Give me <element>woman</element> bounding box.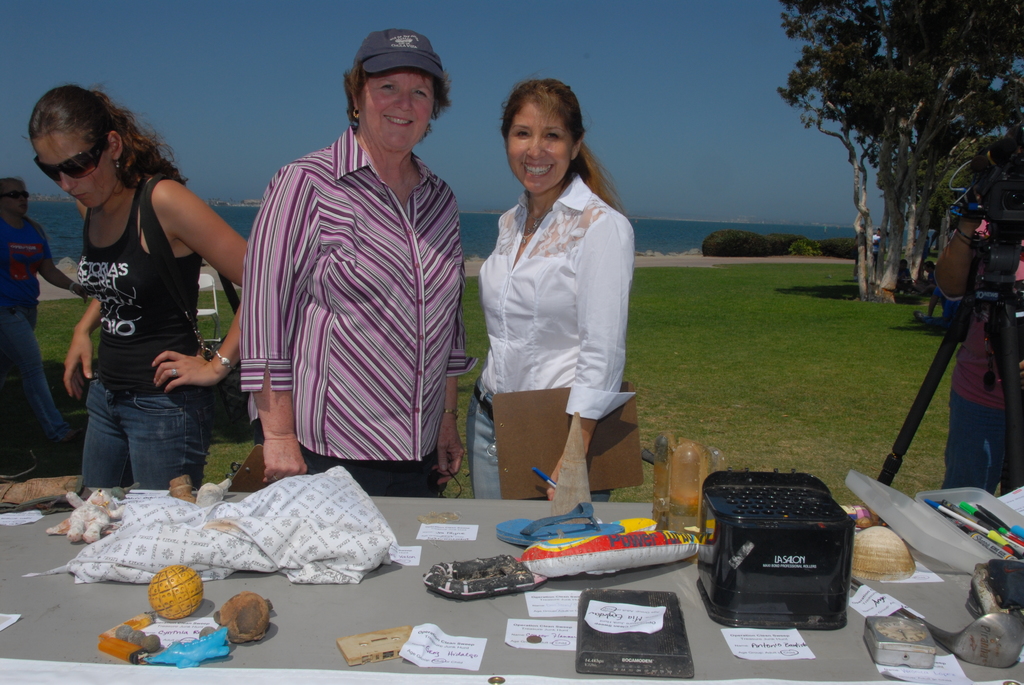
(left=895, top=257, right=915, bottom=292).
